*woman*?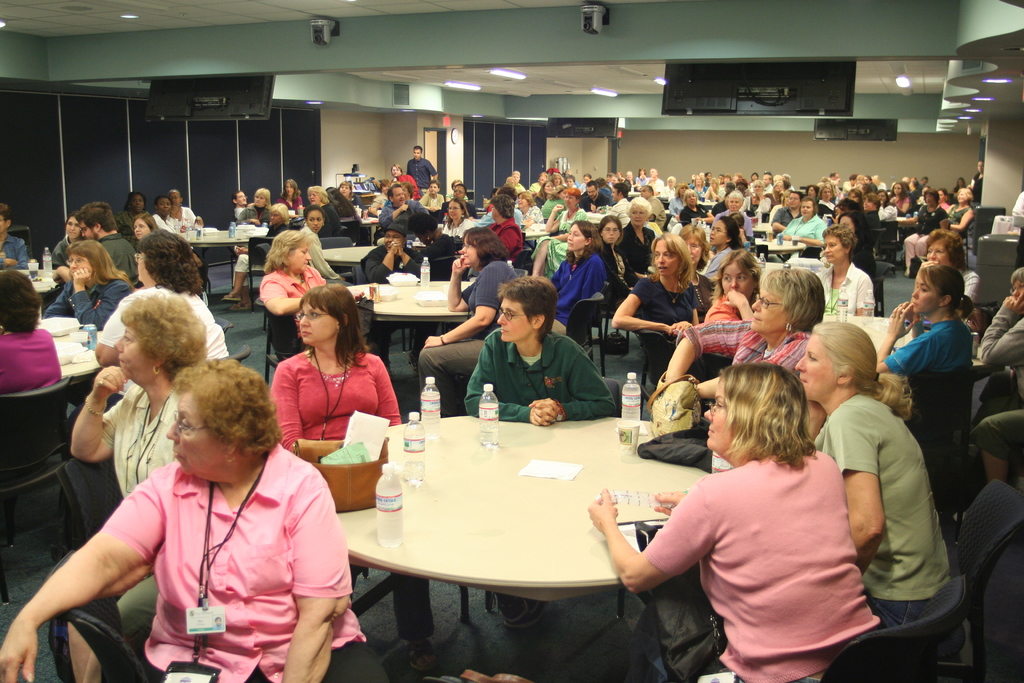
<bbox>440, 196, 480, 238</bbox>
